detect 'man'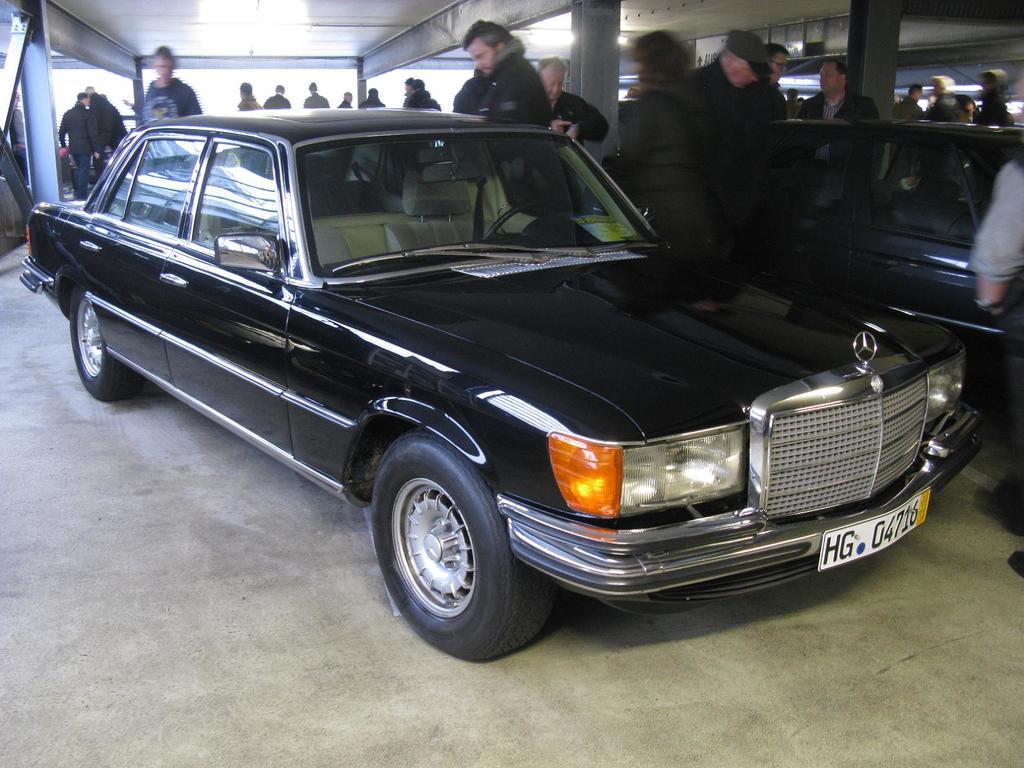
bbox=[238, 79, 261, 109]
